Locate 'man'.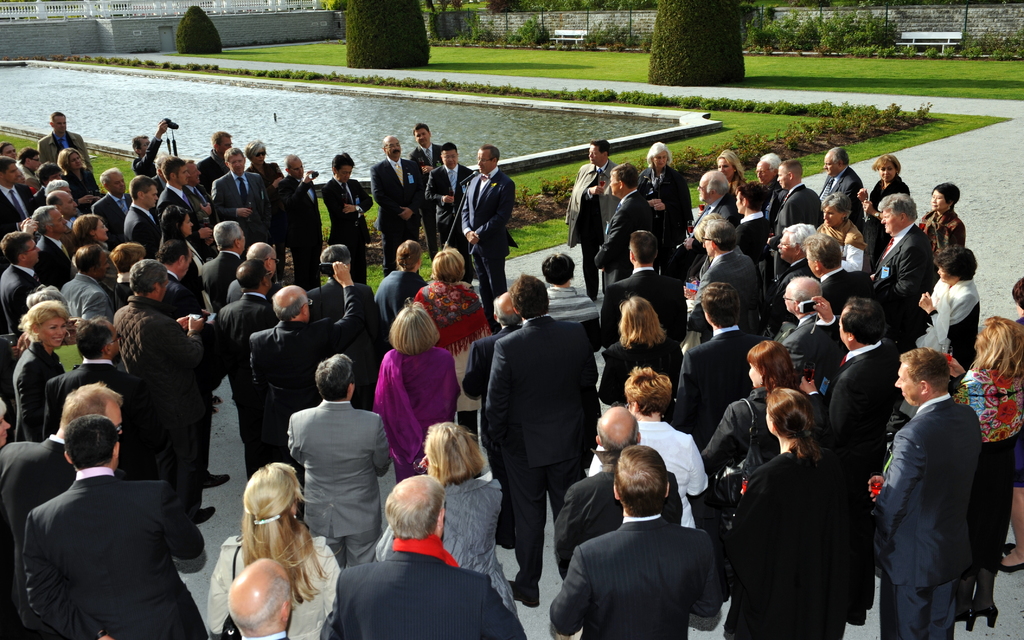
Bounding box: bbox=[817, 145, 867, 236].
